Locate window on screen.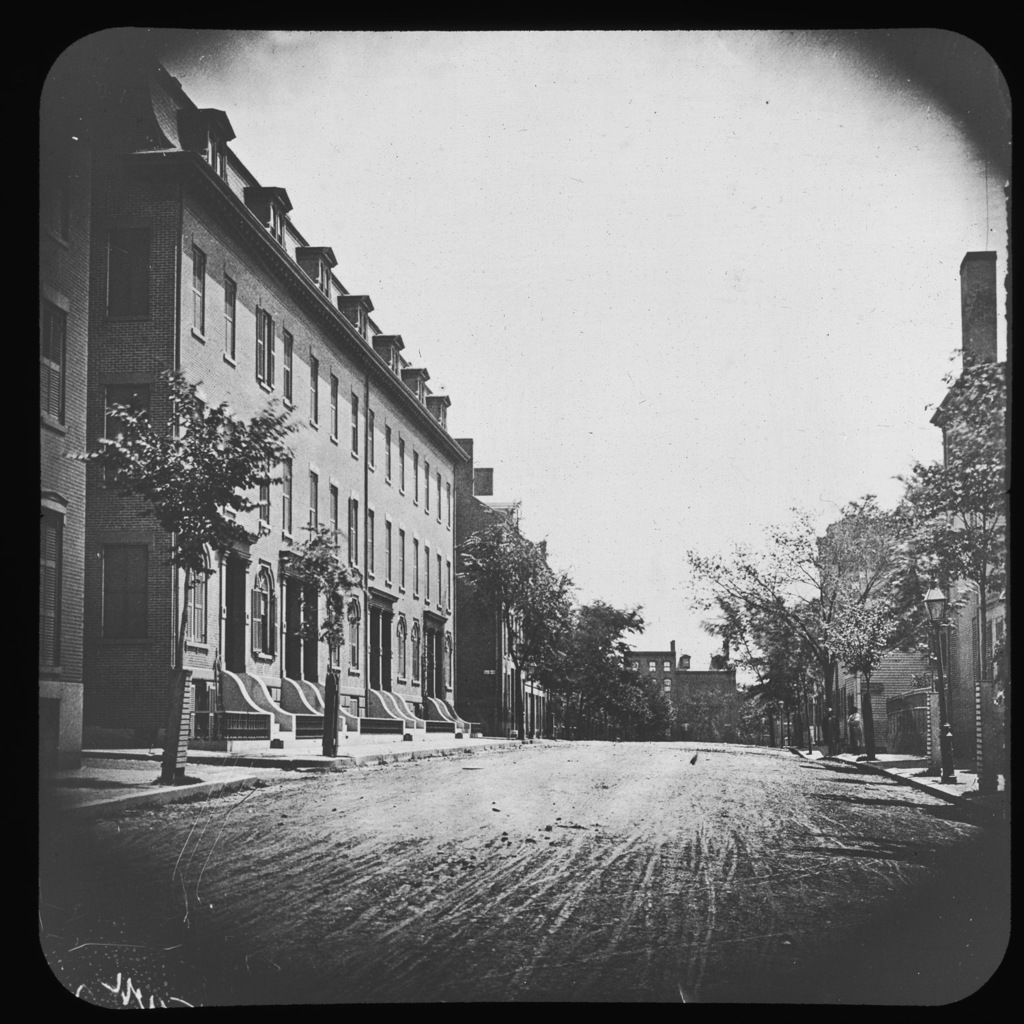
On screen at (192,246,208,335).
